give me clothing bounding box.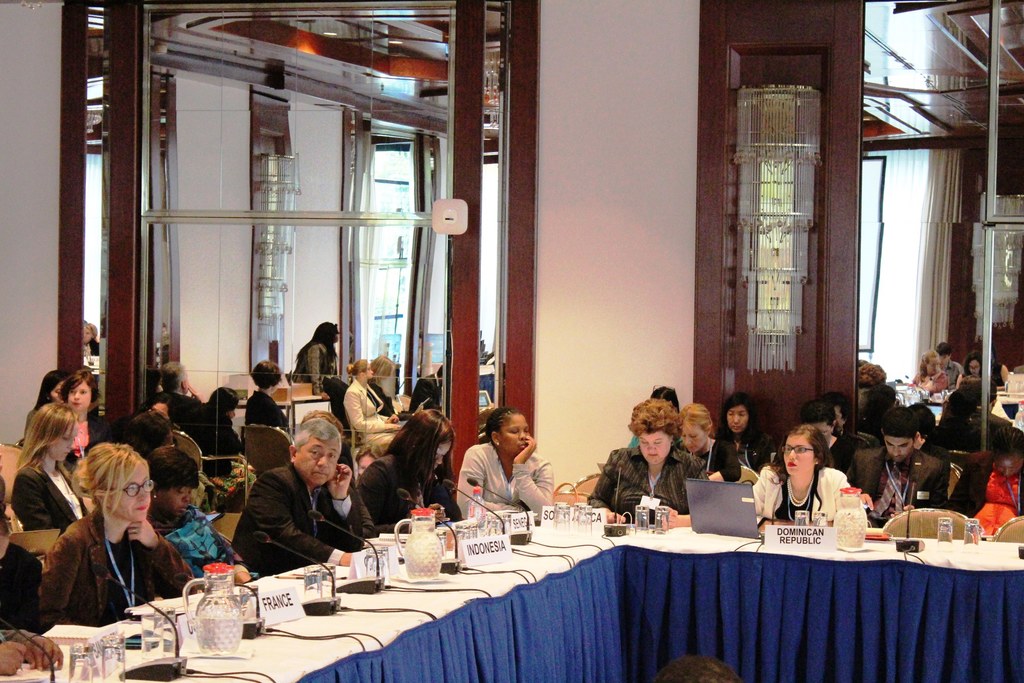
rect(15, 509, 199, 656).
